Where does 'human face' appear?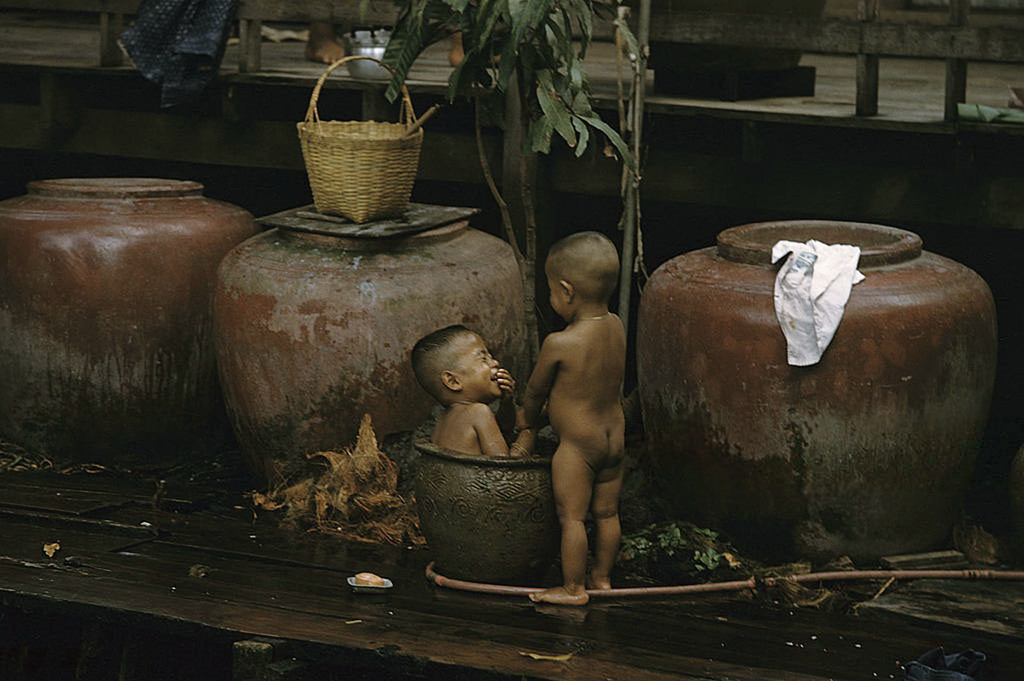
Appears at 461, 335, 501, 399.
